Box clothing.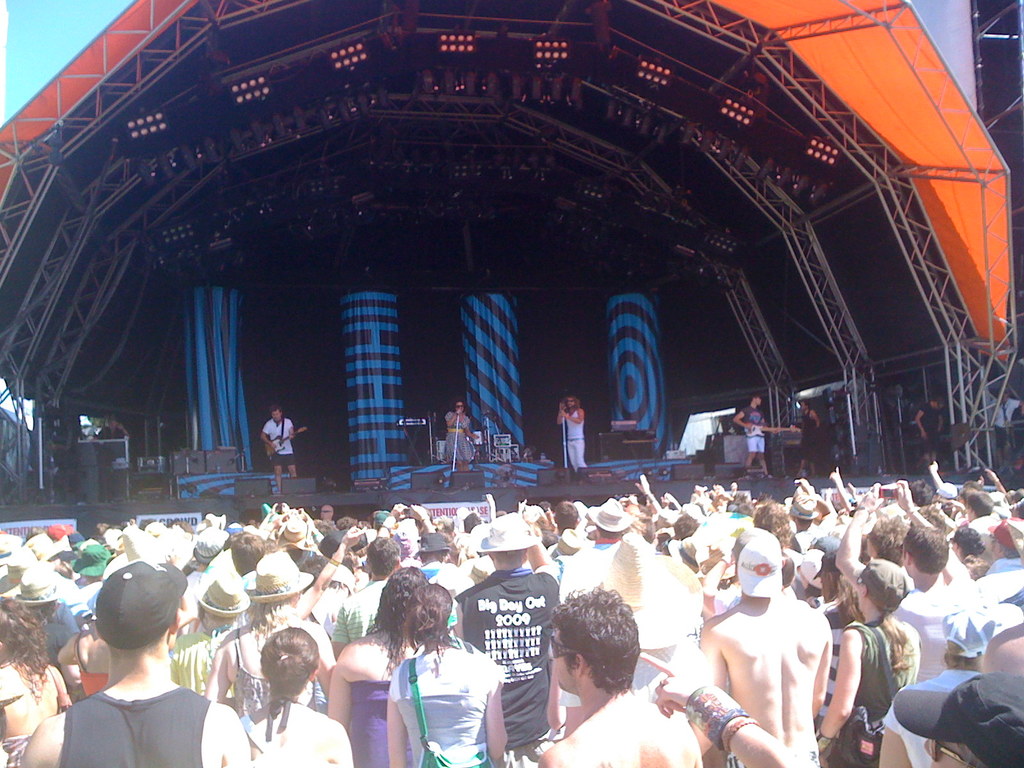
bbox(255, 408, 294, 471).
